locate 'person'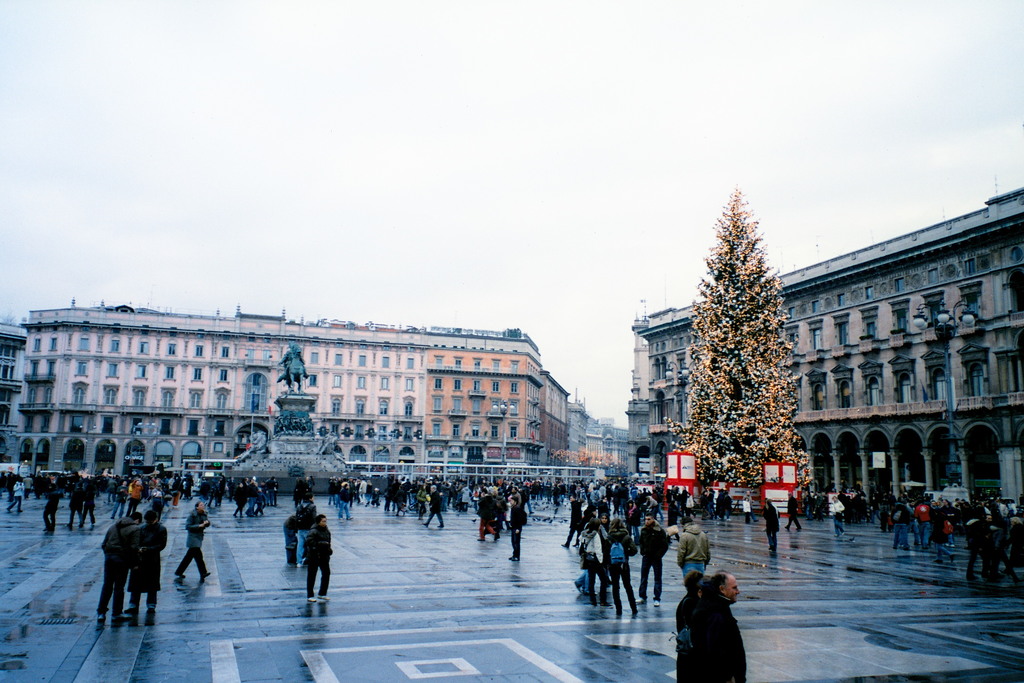
{"left": 634, "top": 510, "right": 669, "bottom": 606}
